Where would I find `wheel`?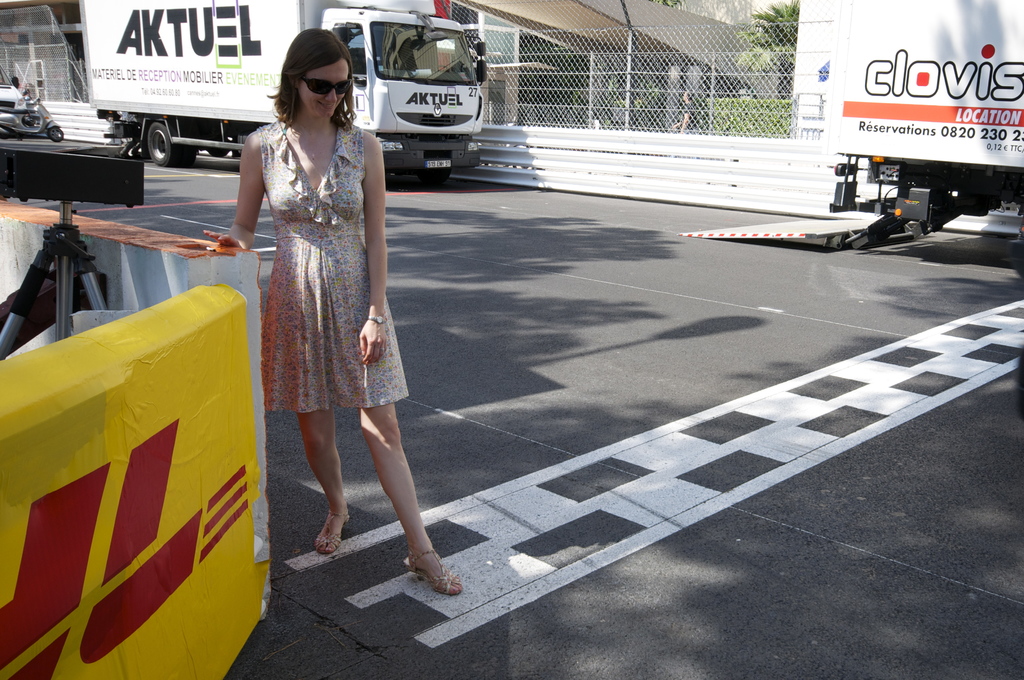
At bbox(47, 125, 67, 139).
